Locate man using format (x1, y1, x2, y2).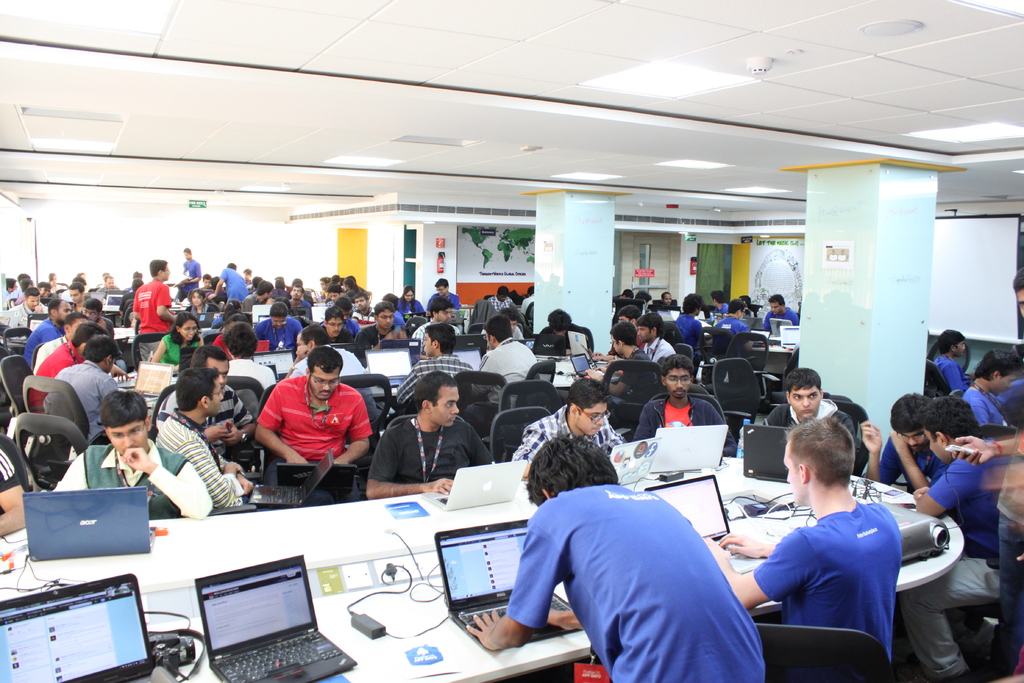
(708, 302, 750, 355).
